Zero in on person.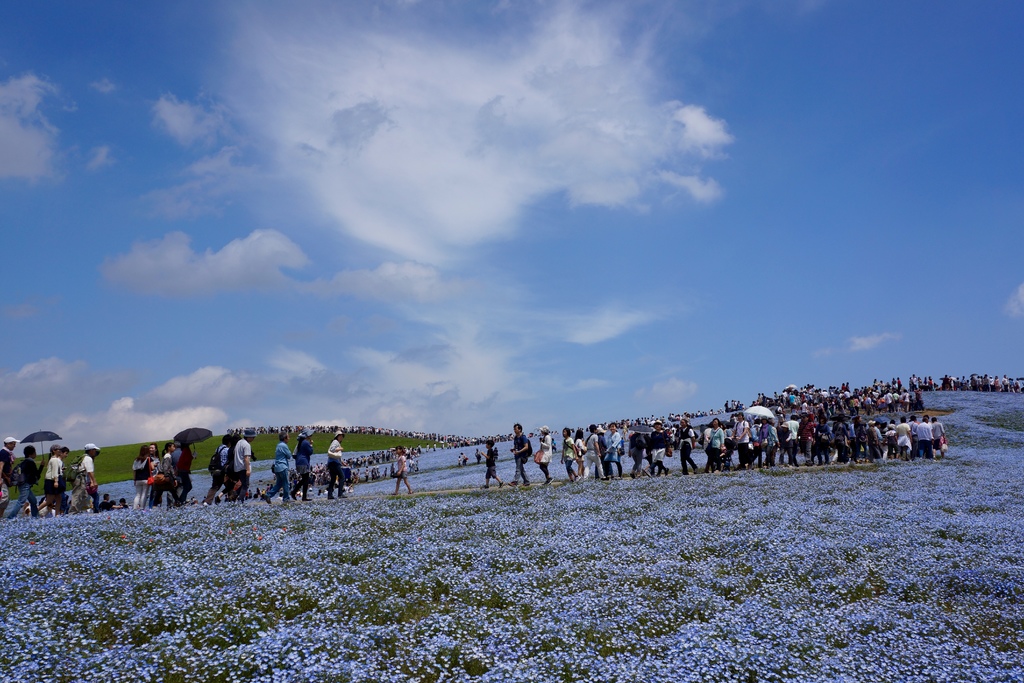
Zeroed in: box(563, 425, 577, 482).
